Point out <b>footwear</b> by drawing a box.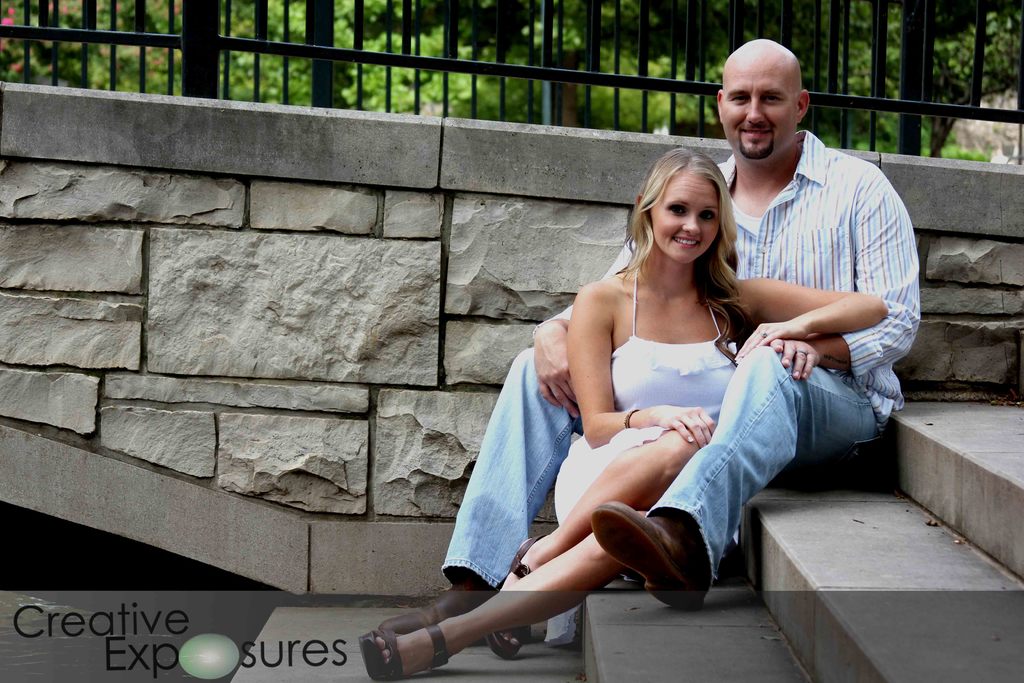
Rect(614, 491, 726, 615).
